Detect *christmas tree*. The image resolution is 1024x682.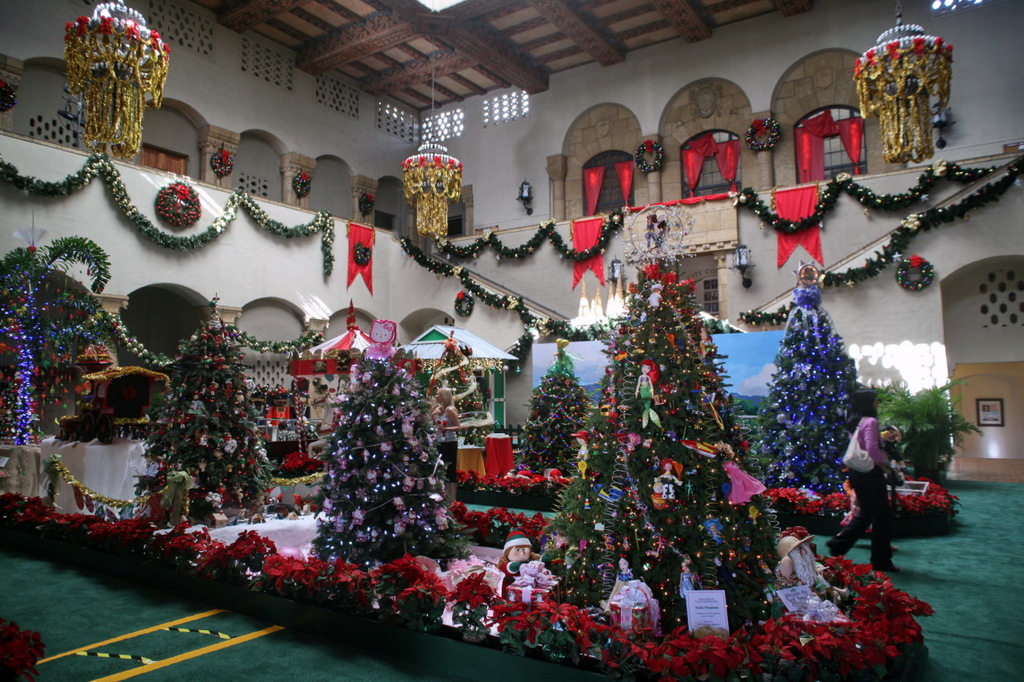
x1=515 y1=341 x2=595 y2=485.
